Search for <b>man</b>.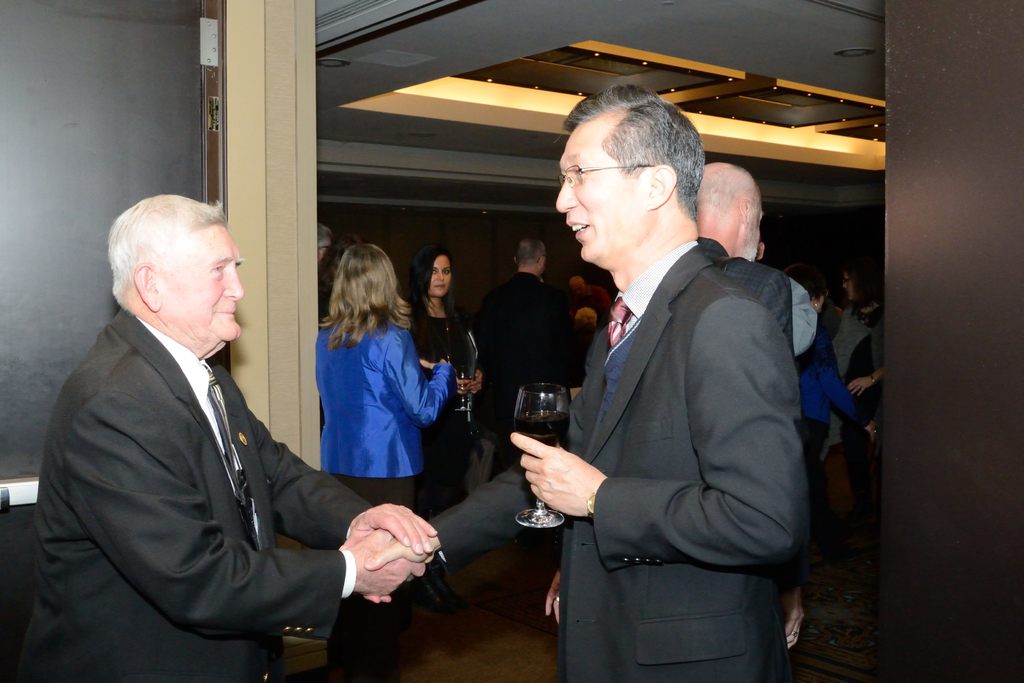
Found at x1=475 y1=241 x2=573 y2=443.
